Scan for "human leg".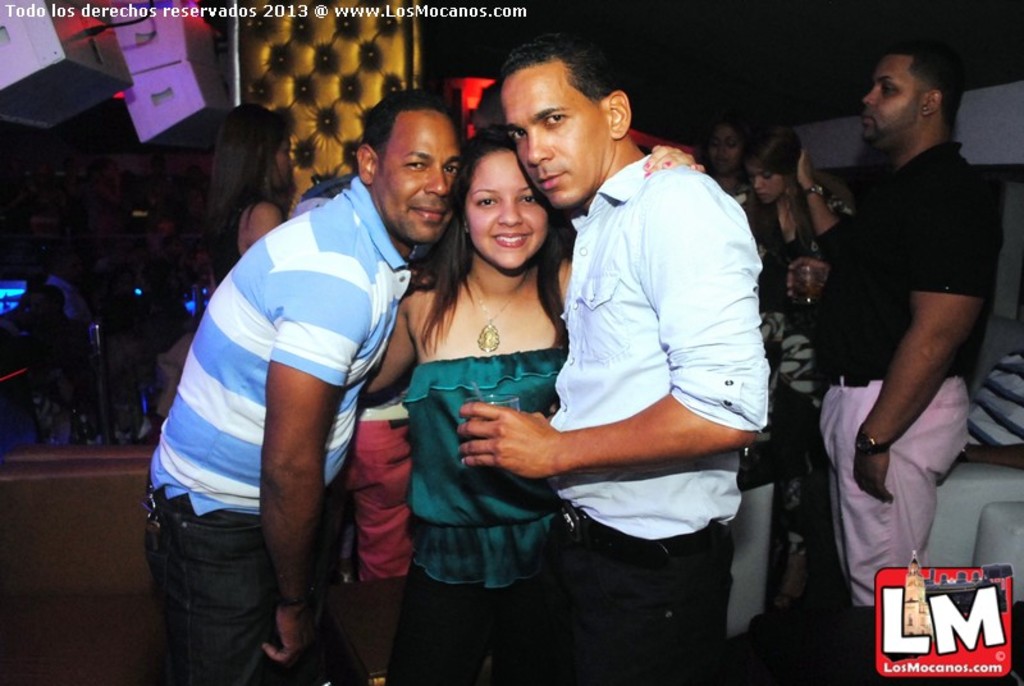
Scan result: x1=343, y1=582, x2=399, y2=666.
